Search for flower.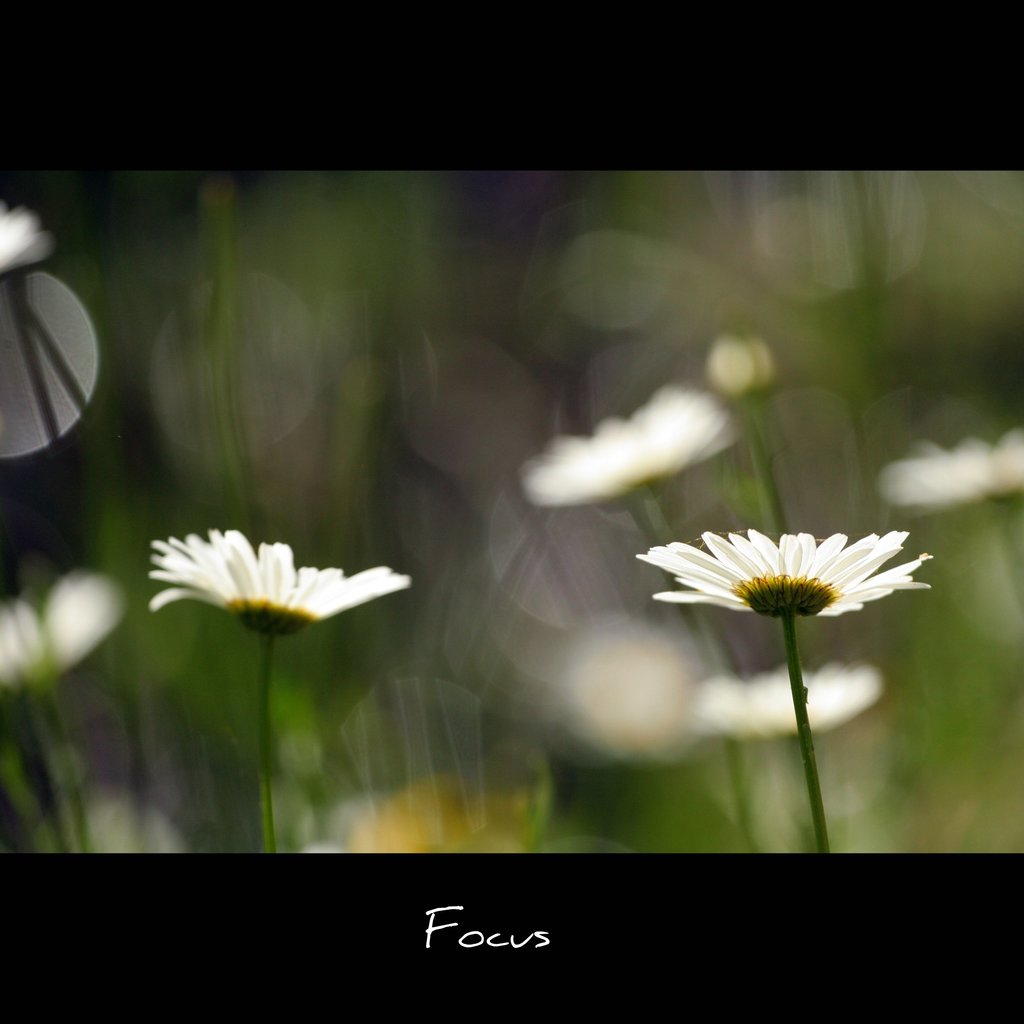
Found at (140,524,415,619).
